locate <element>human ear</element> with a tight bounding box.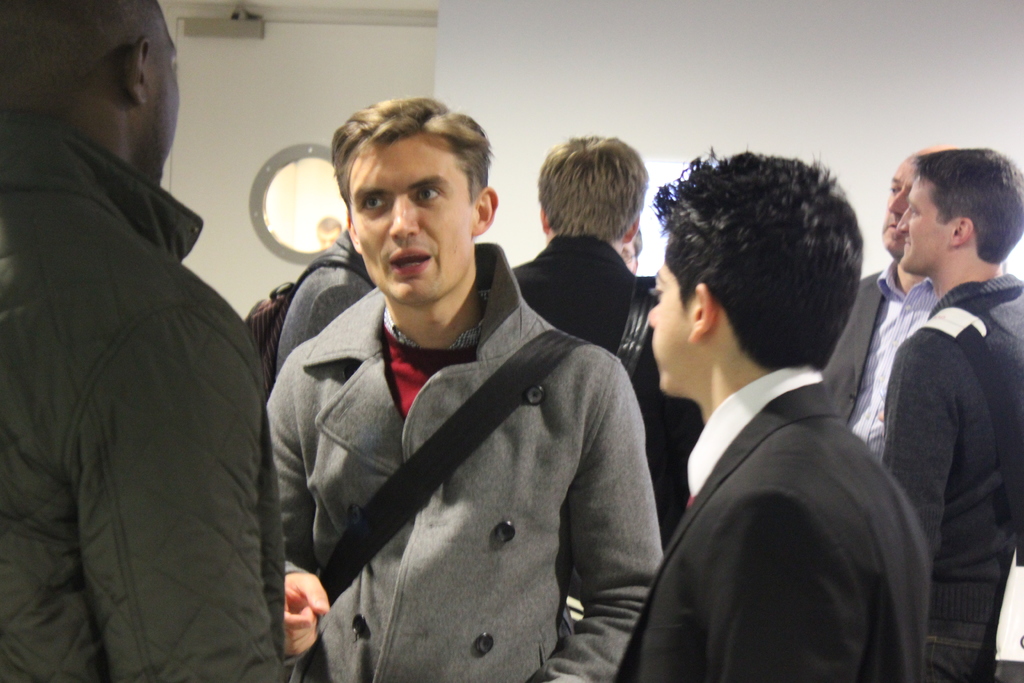
pyautogui.locateOnScreen(541, 208, 556, 238).
